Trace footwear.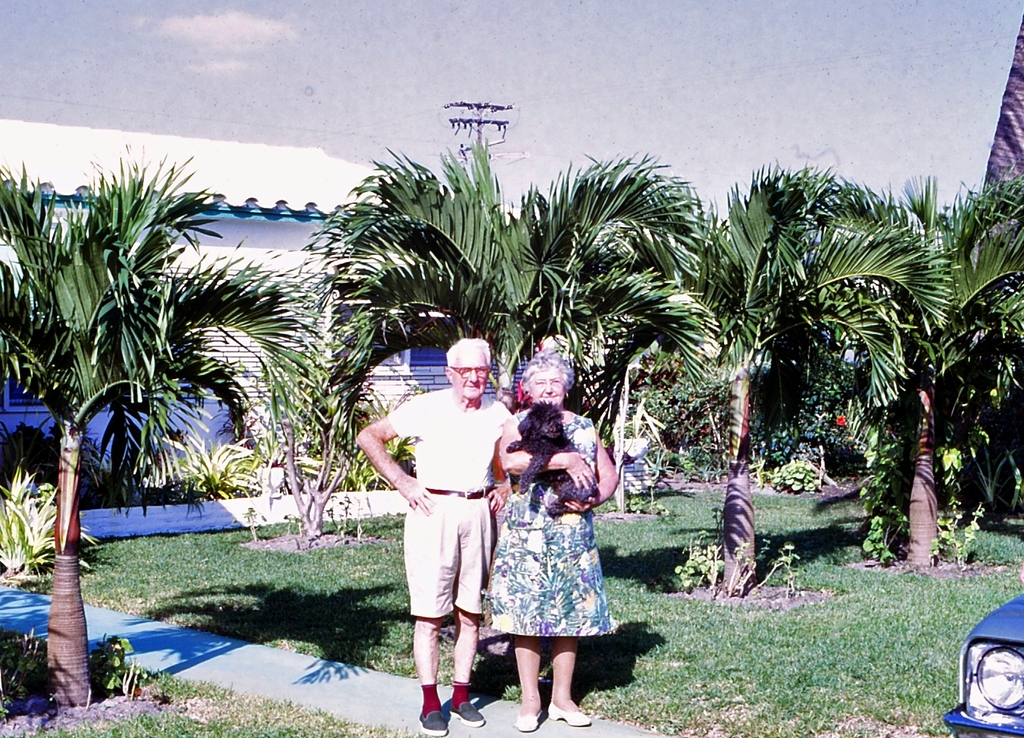
Traced to {"left": 548, "top": 700, "right": 592, "bottom": 725}.
